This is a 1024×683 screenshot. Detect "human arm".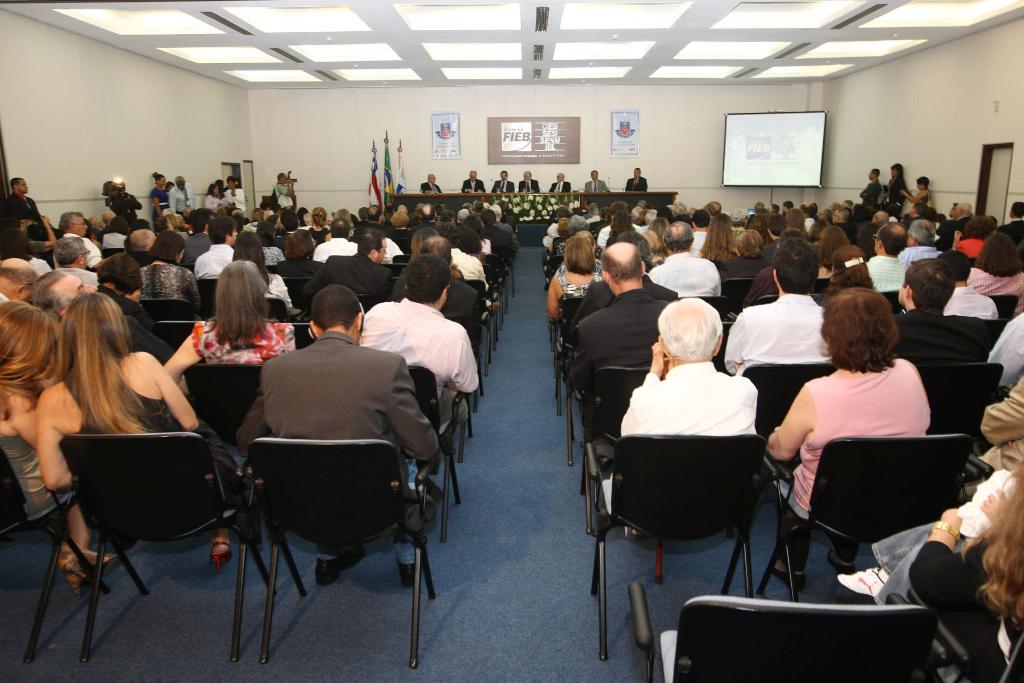
region(385, 360, 443, 462).
